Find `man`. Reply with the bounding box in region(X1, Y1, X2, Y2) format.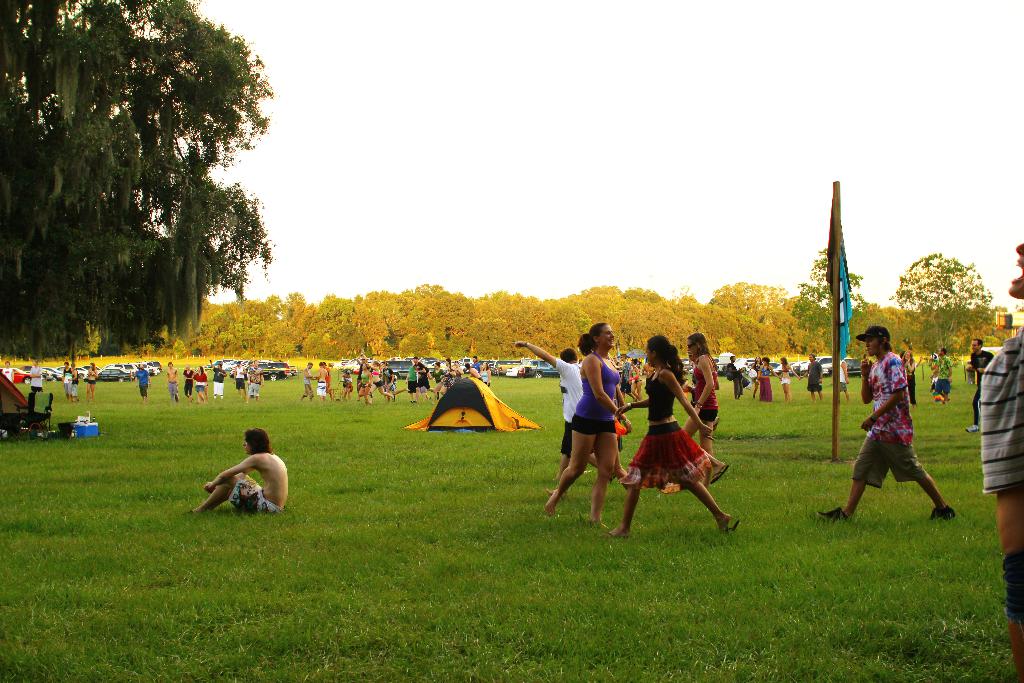
region(399, 356, 420, 392).
